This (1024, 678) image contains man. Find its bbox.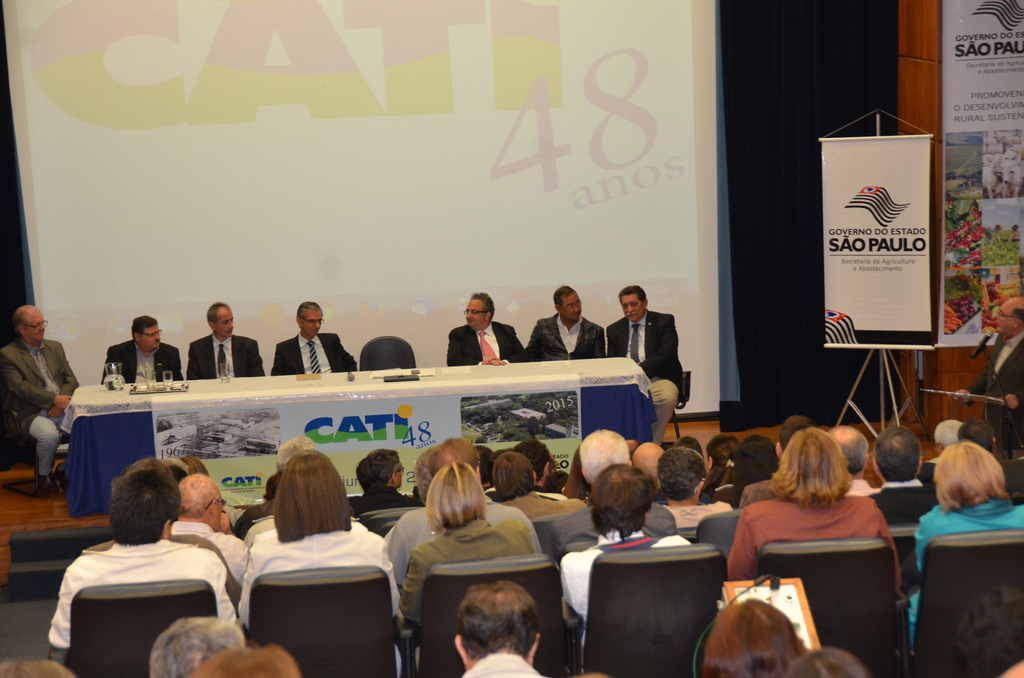
870, 427, 939, 535.
